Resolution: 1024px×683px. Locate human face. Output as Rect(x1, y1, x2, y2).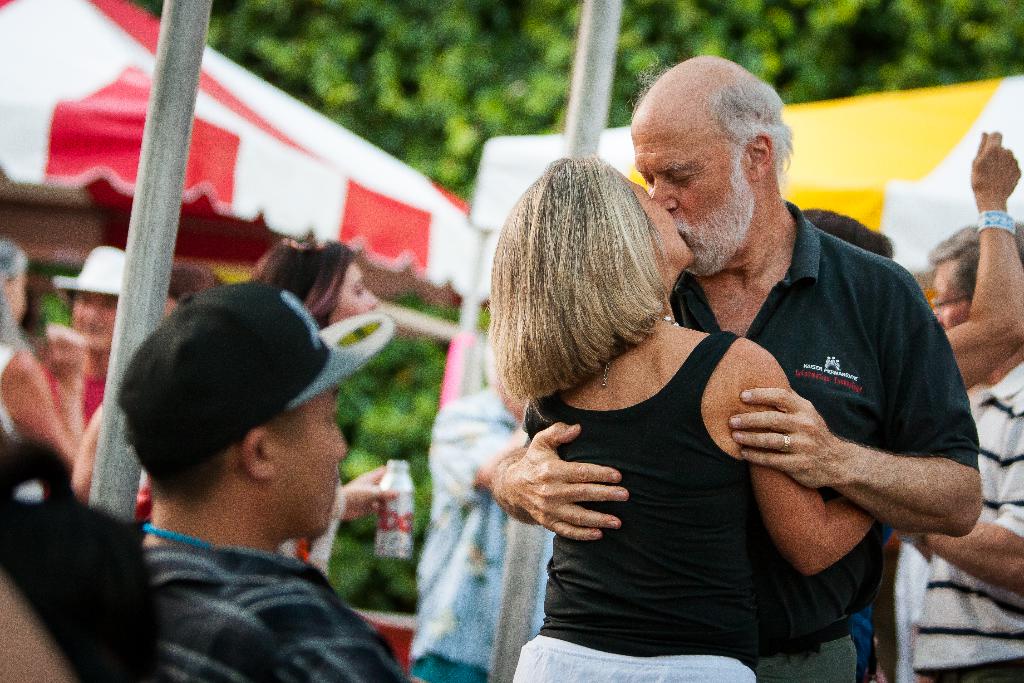
Rect(627, 81, 754, 277).
